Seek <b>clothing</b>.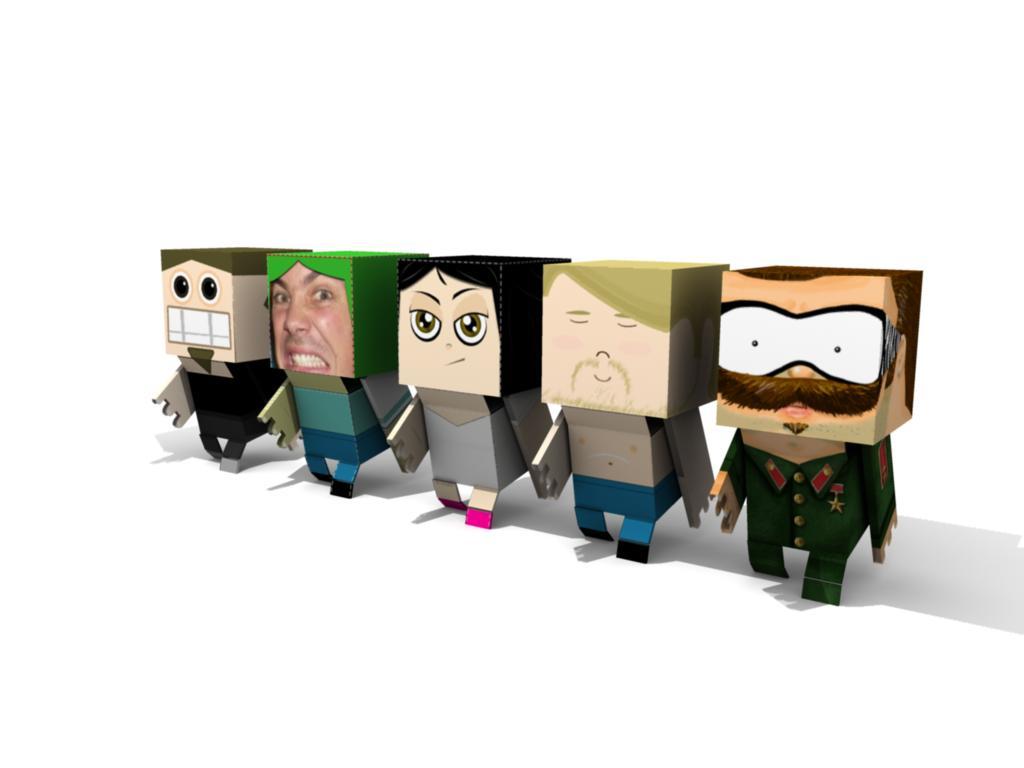
(x1=569, y1=412, x2=678, y2=550).
